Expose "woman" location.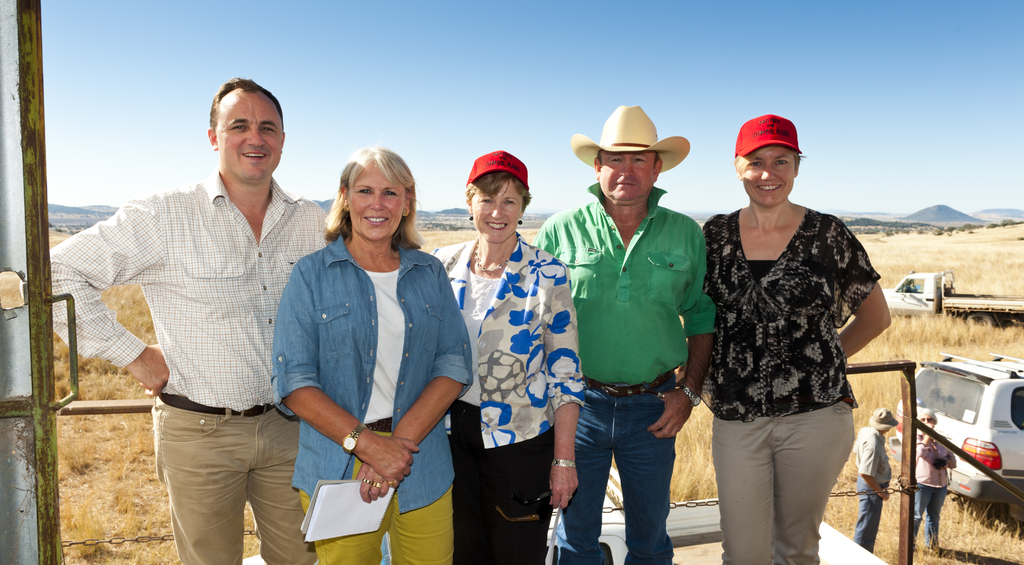
Exposed at crop(269, 129, 463, 564).
